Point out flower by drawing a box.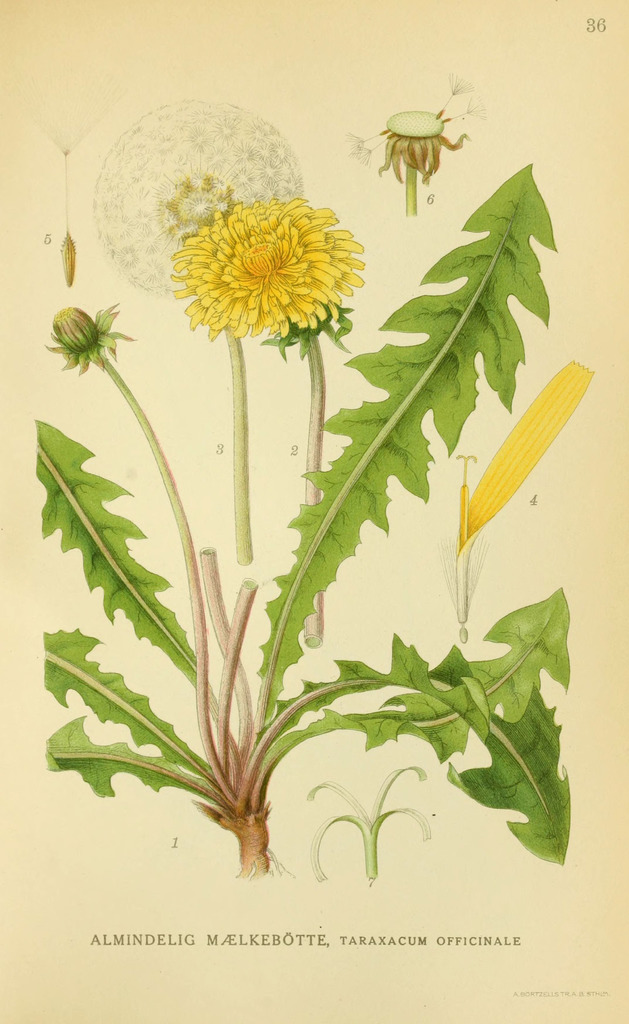
364, 76, 475, 214.
